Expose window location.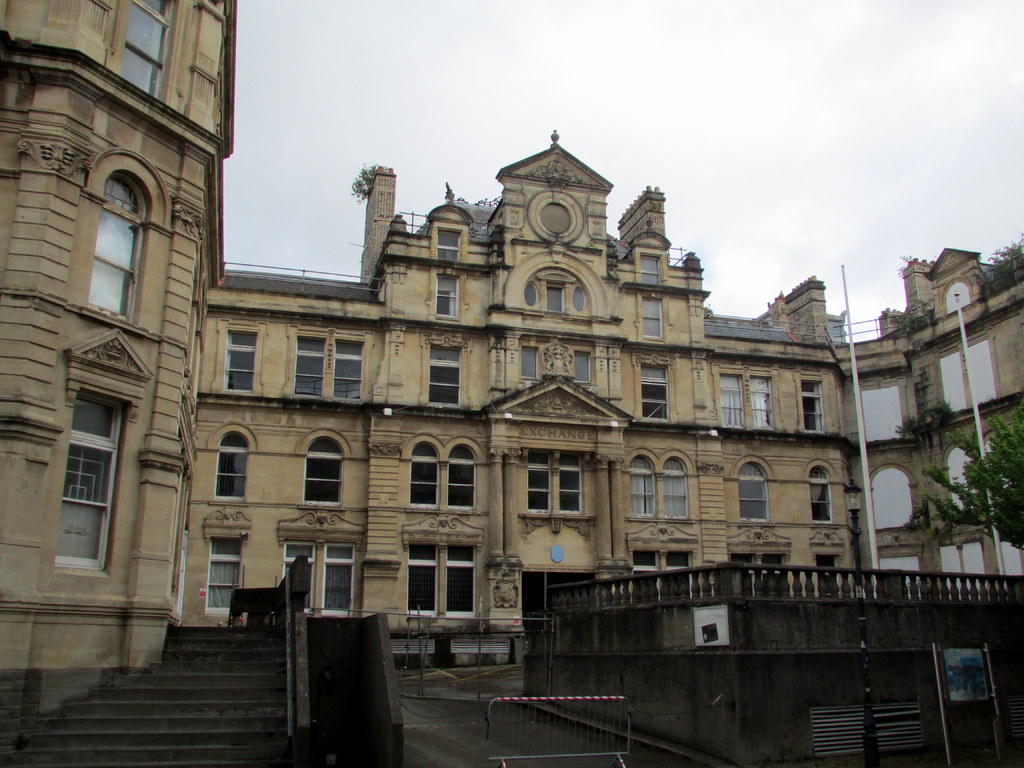
Exposed at locate(939, 356, 972, 410).
